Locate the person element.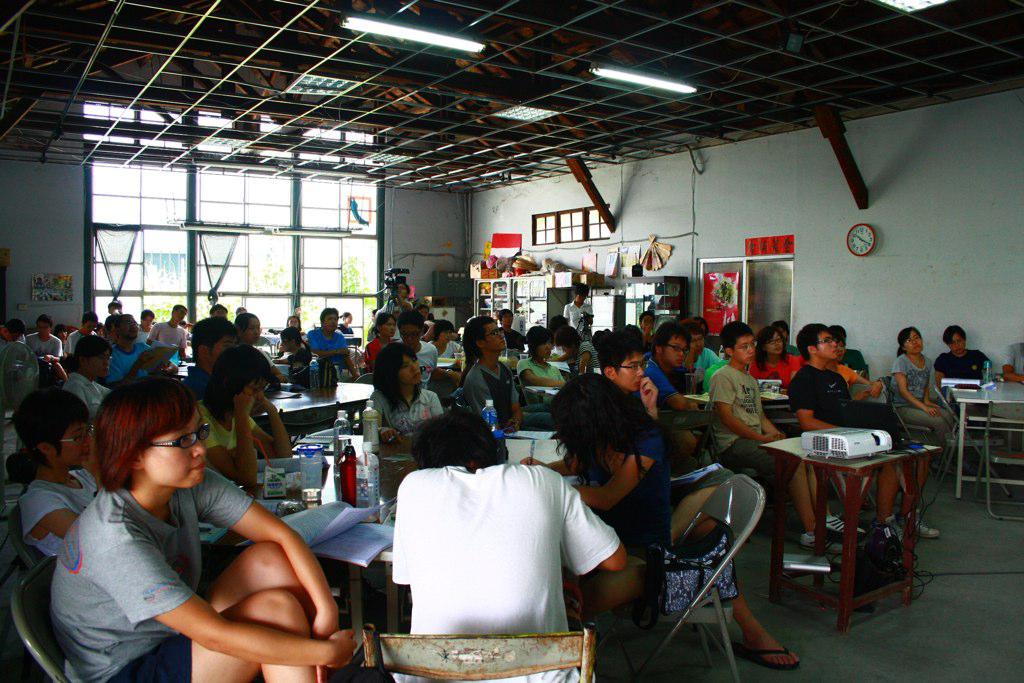
Element bbox: box=[875, 324, 971, 462].
